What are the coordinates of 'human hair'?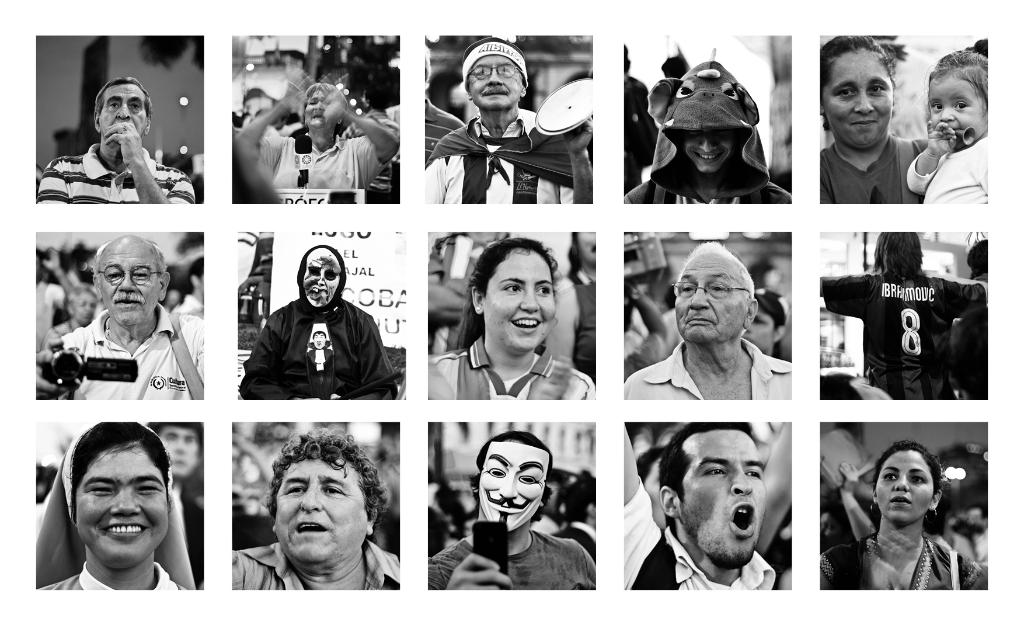
left=873, top=232, right=924, bottom=279.
